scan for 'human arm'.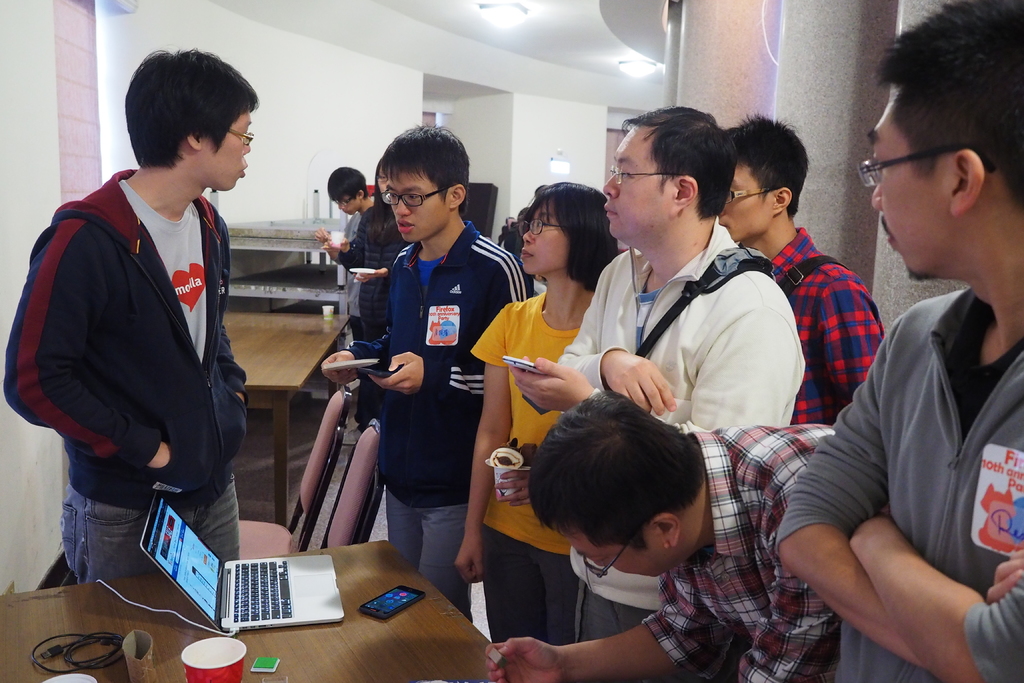
Scan result: 317/336/394/387.
